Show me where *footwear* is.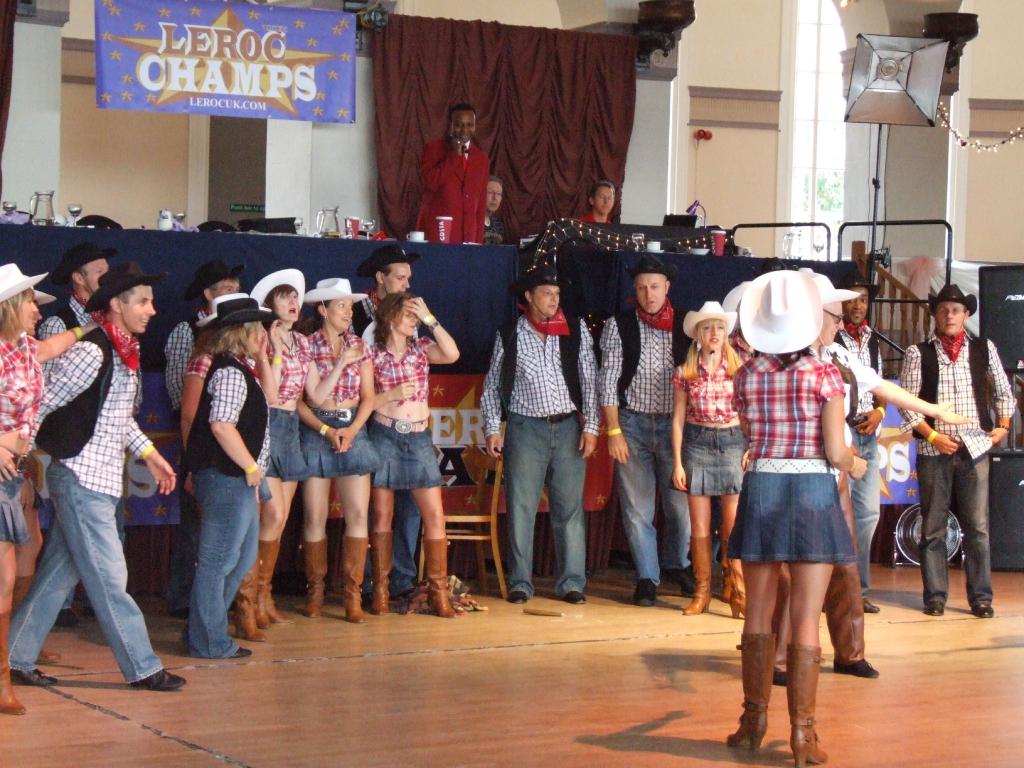
*footwear* is at crop(507, 590, 528, 605).
